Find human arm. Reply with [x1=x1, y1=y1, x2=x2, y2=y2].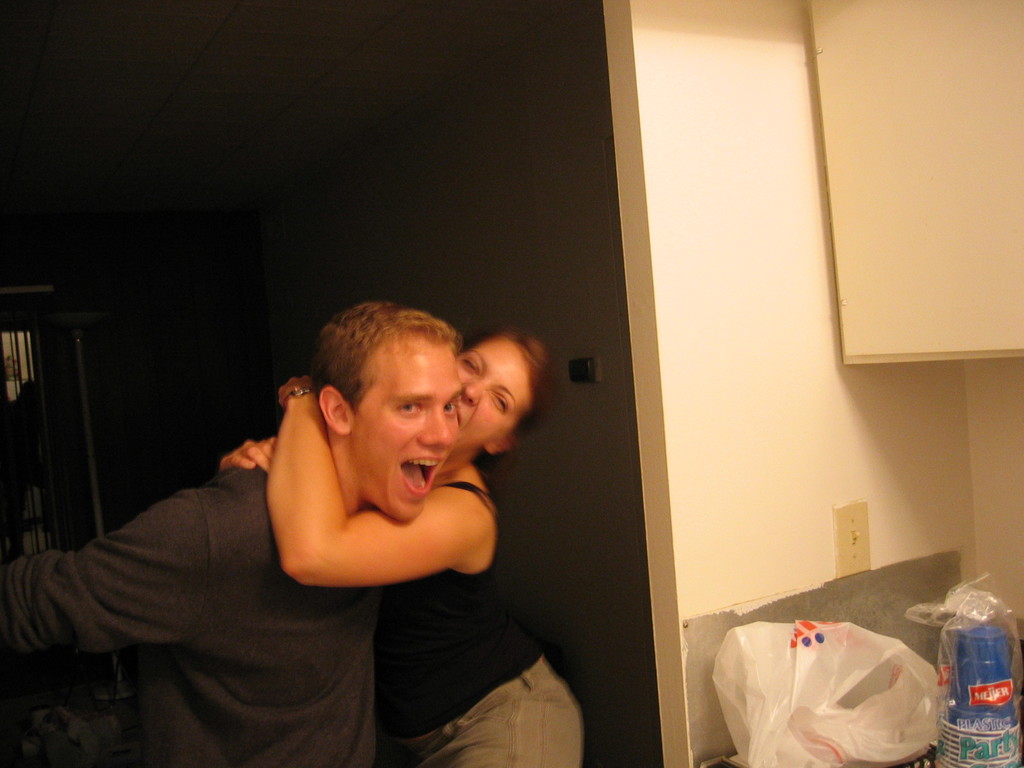
[x1=255, y1=390, x2=483, y2=599].
